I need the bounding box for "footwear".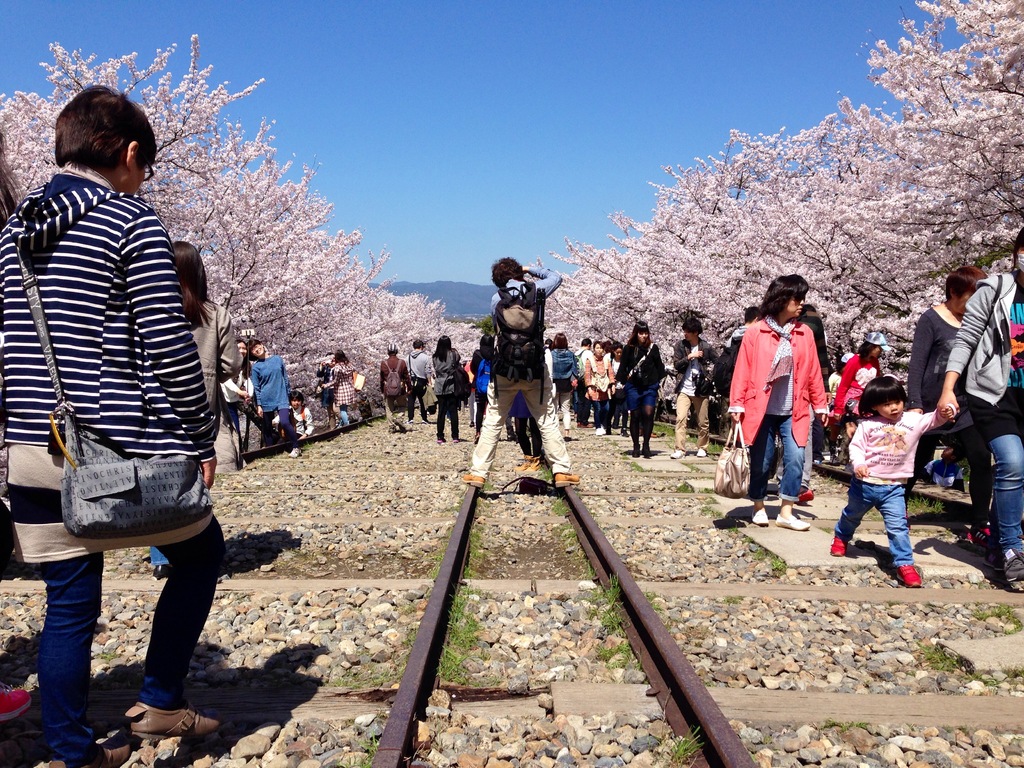
Here it is: [0, 687, 33, 729].
